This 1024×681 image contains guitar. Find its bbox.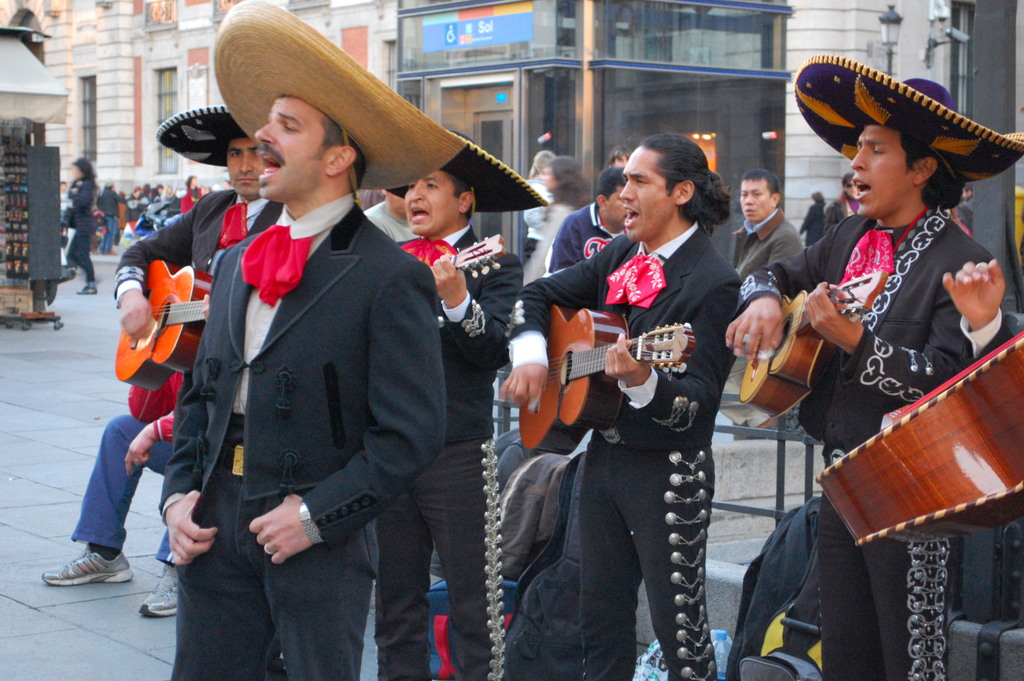
415 235 512 338.
